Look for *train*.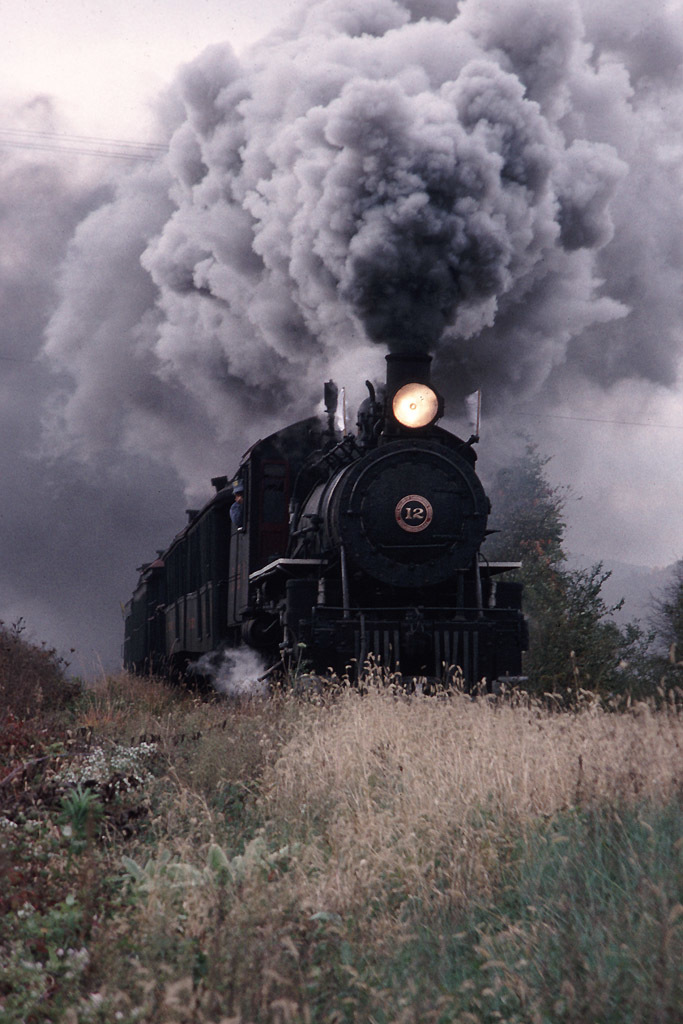
Found: [left=122, top=354, right=530, bottom=714].
